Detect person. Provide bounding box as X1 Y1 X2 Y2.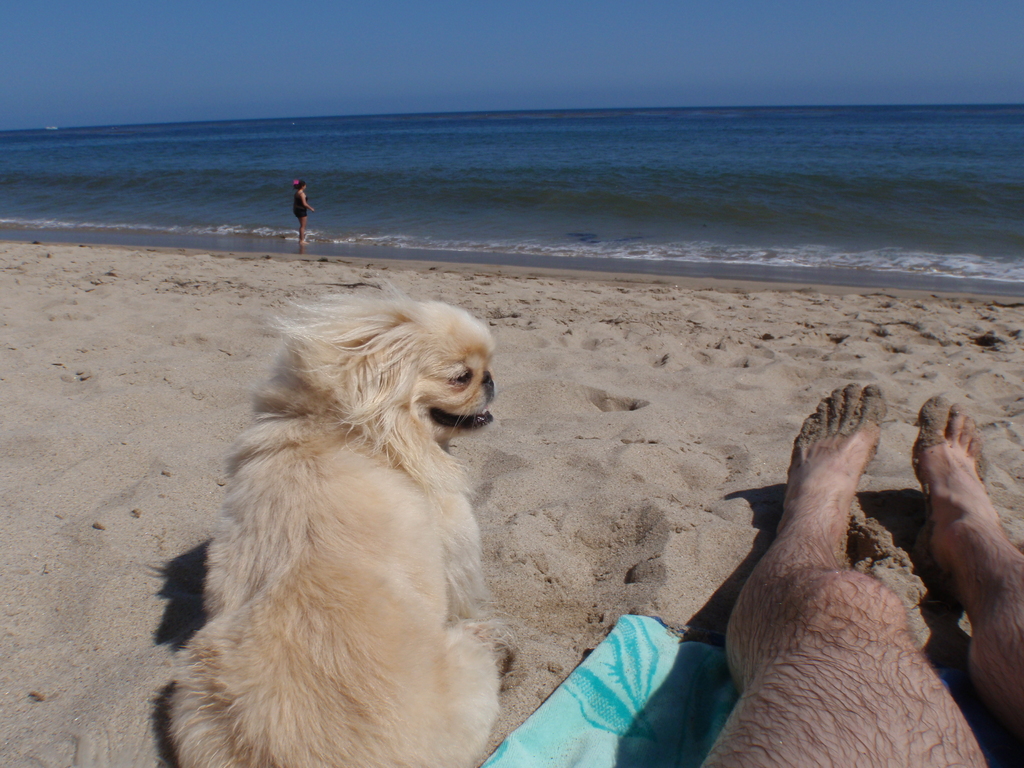
292 179 316 244.
